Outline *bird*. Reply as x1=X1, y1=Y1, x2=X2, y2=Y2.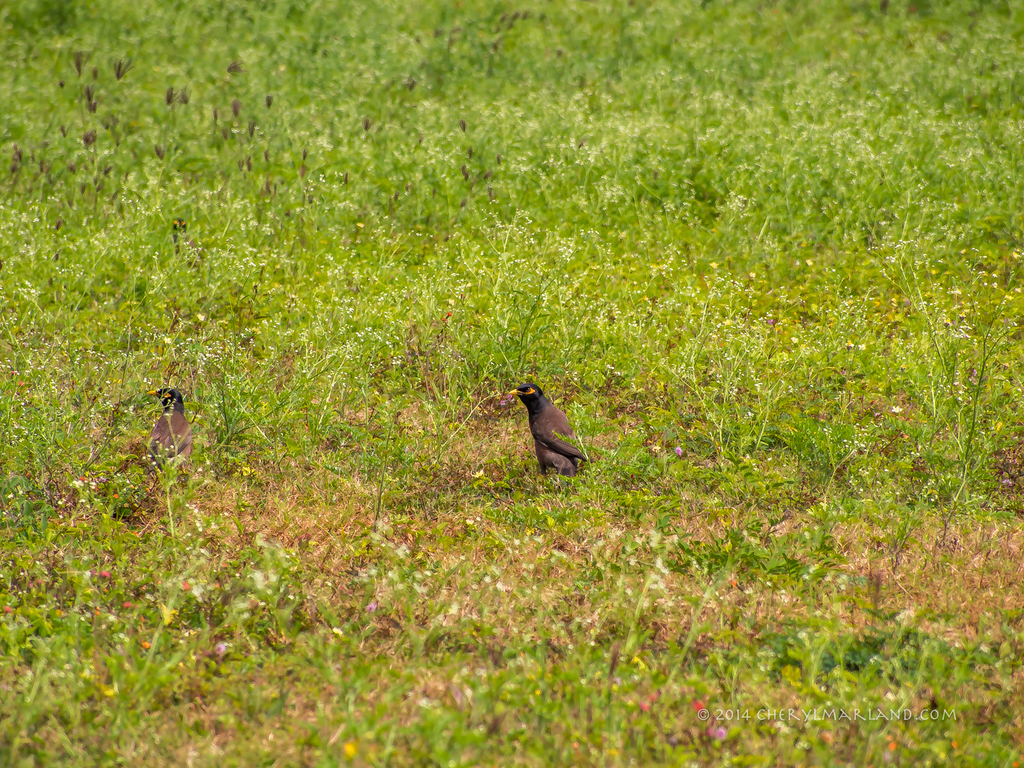
x1=121, y1=381, x2=198, y2=479.
